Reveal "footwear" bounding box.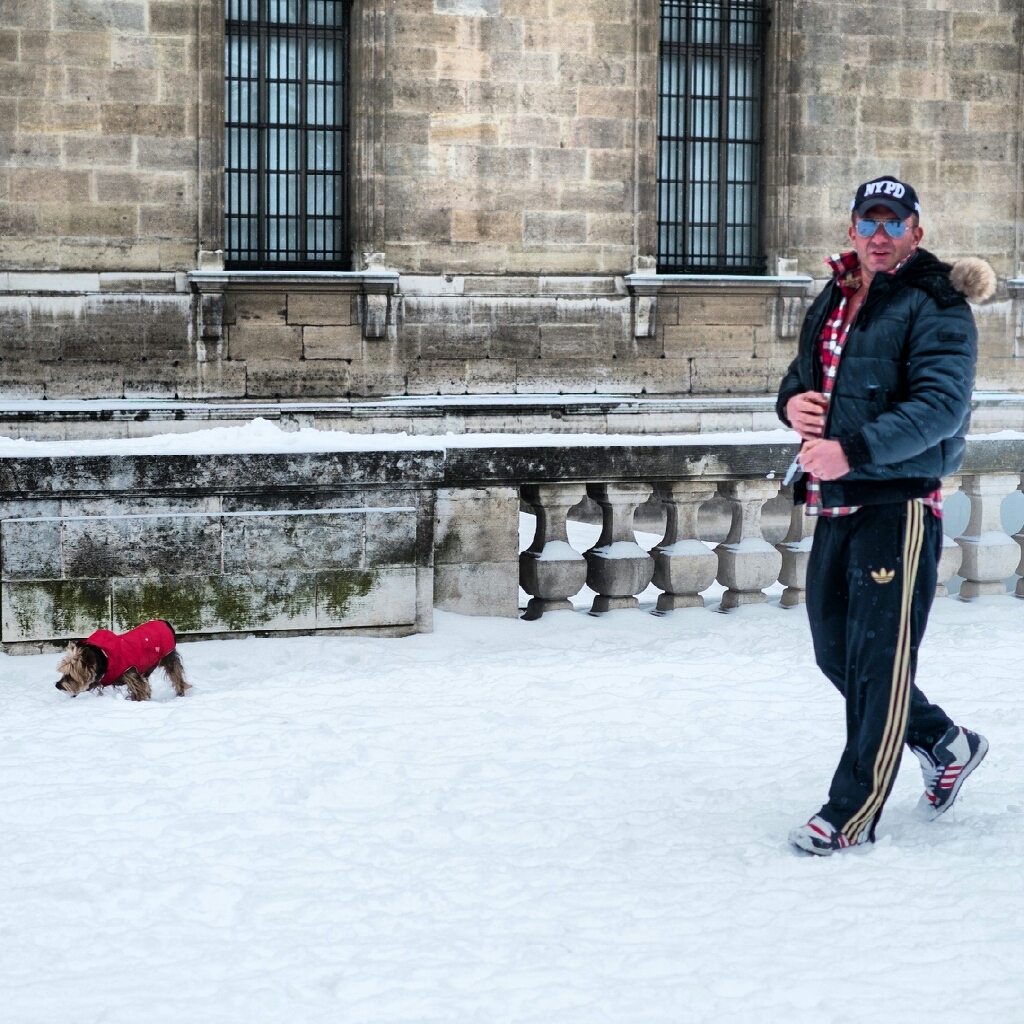
Revealed: 909 719 989 818.
